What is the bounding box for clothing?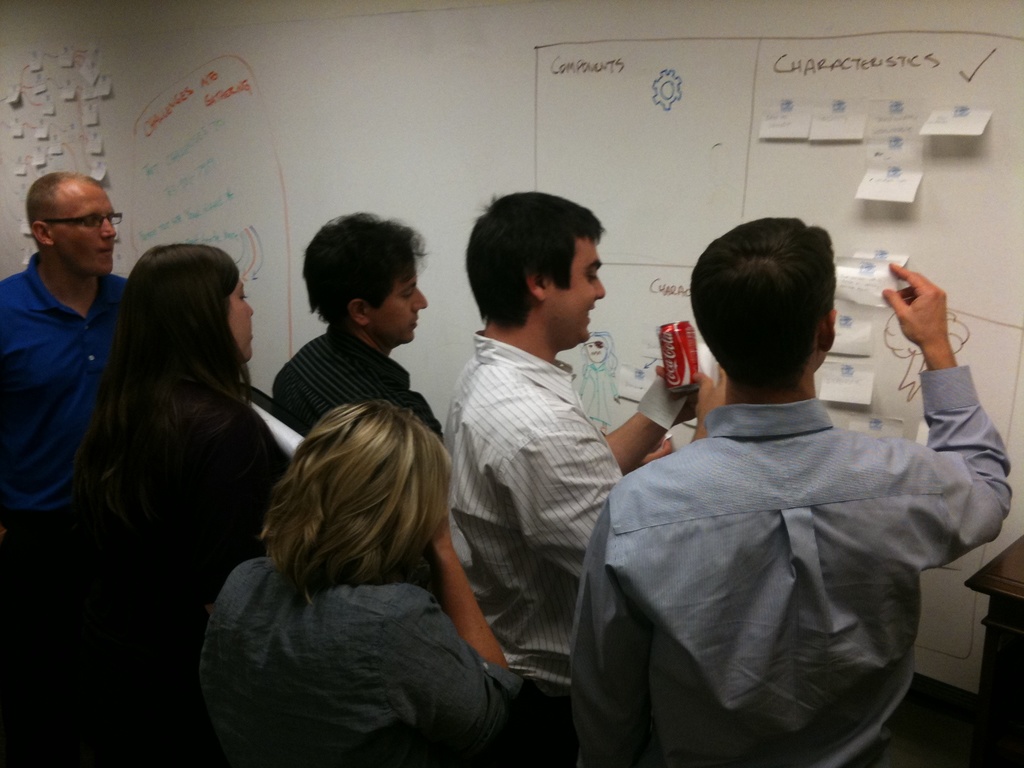
0,244,125,767.
